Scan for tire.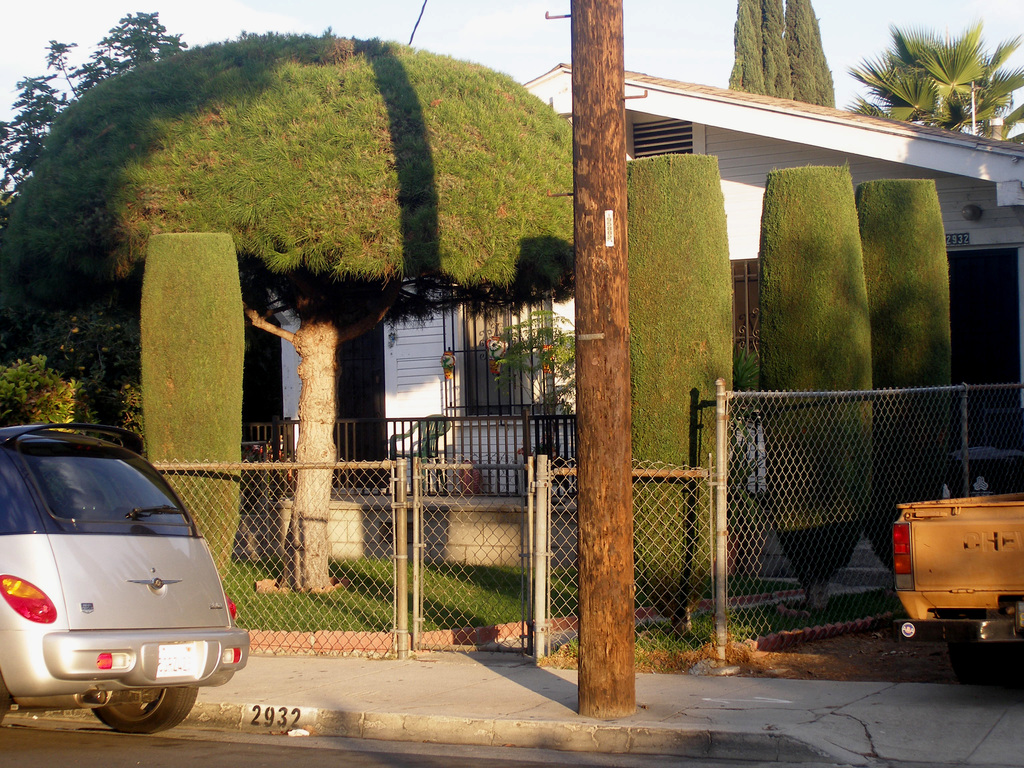
Scan result: <box>91,686,198,741</box>.
